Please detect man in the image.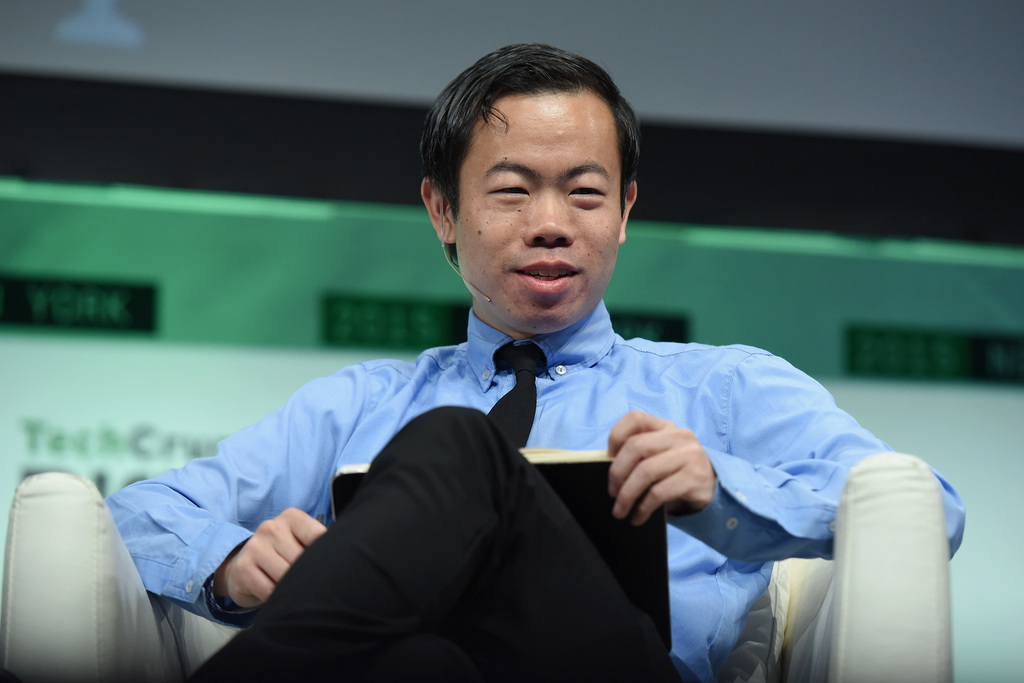
{"x1": 116, "y1": 81, "x2": 915, "y2": 671}.
